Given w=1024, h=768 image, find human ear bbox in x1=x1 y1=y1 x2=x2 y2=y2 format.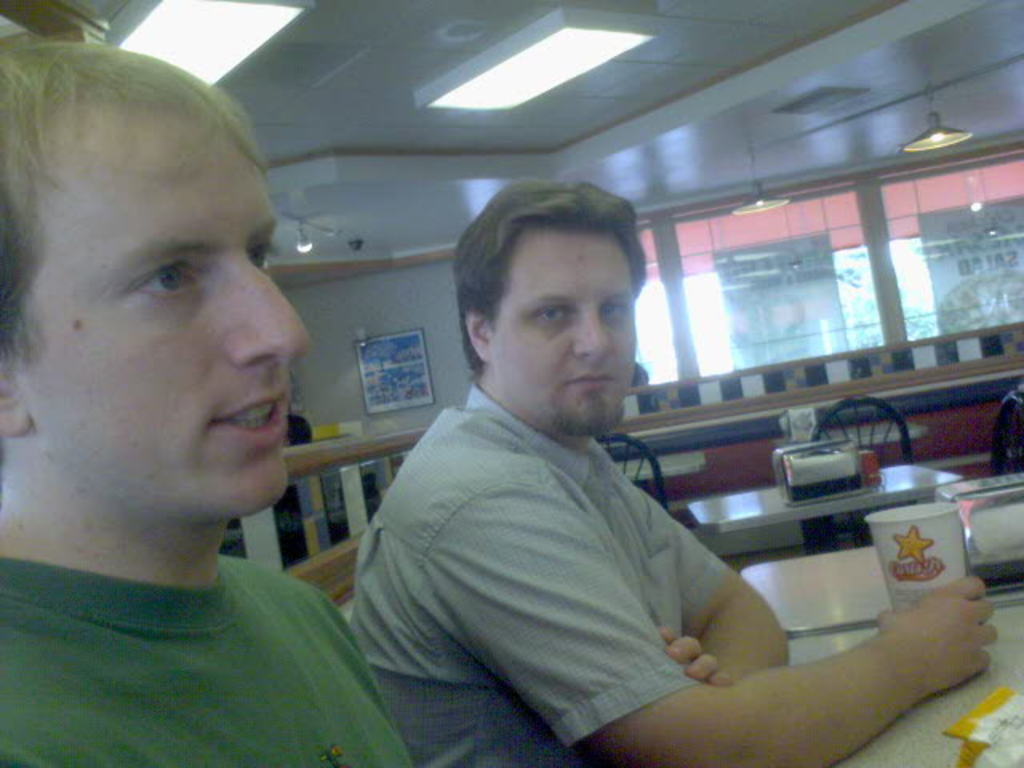
x1=461 y1=312 x2=493 y2=358.
